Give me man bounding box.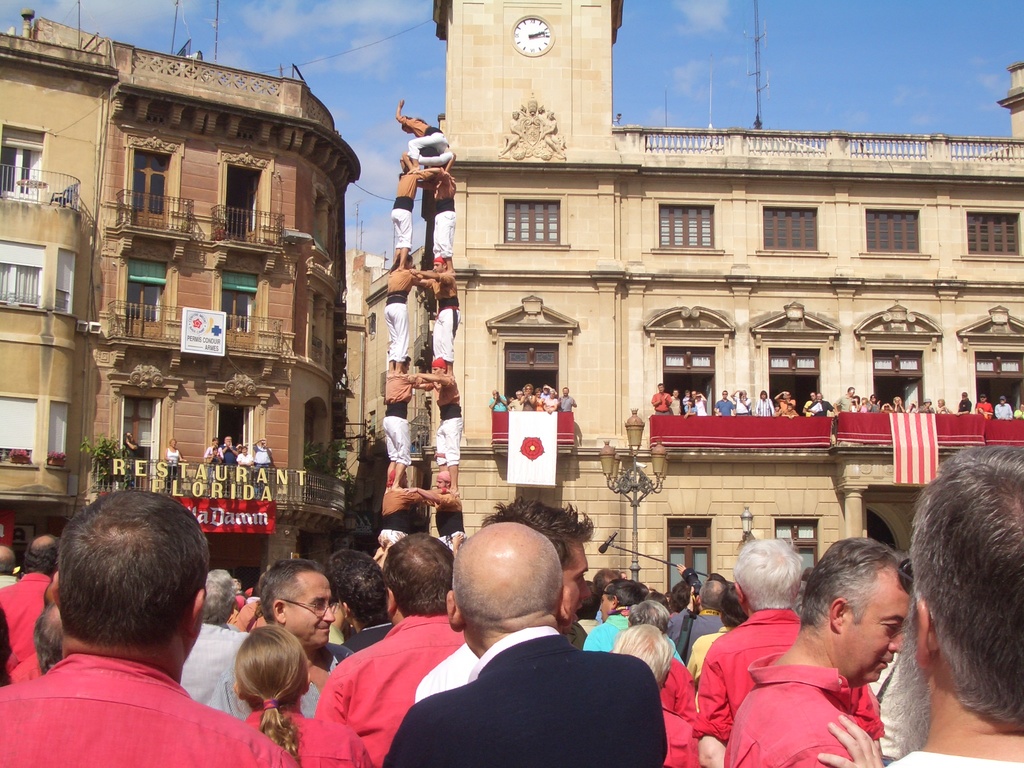
detection(772, 390, 796, 415).
